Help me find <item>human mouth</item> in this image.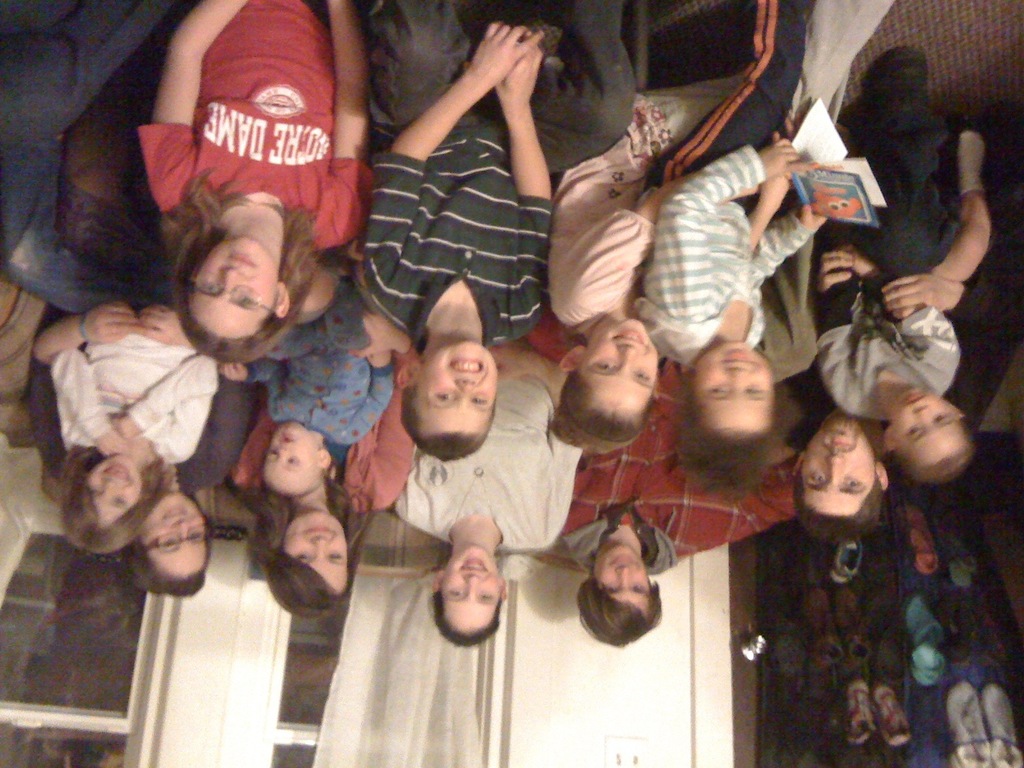
Found it: 273 431 293 444.
